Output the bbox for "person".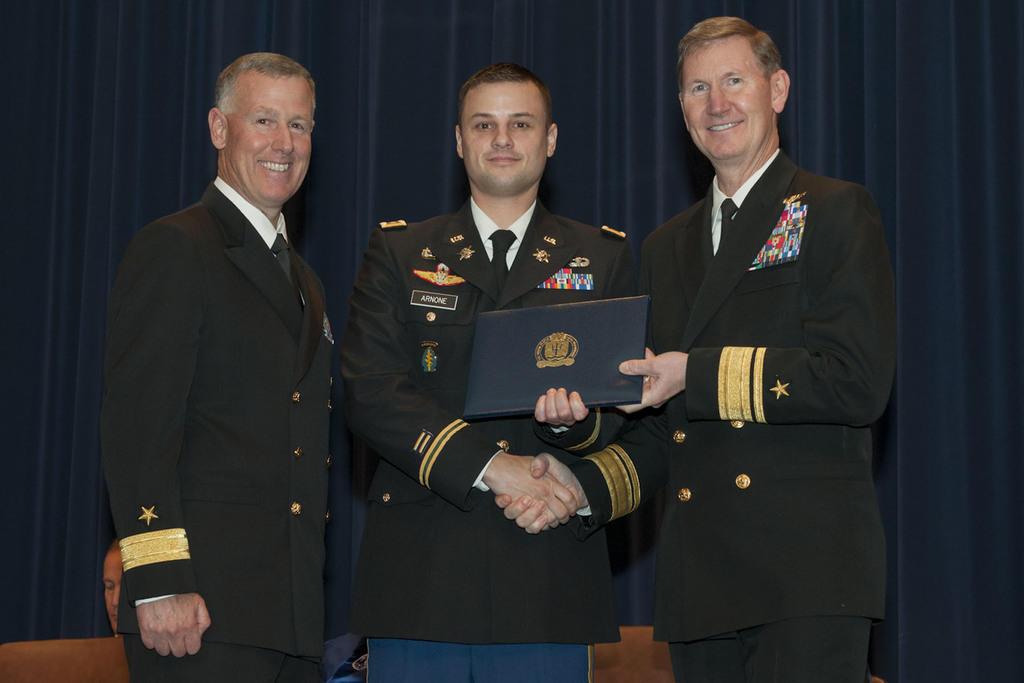
<region>115, 43, 356, 682</region>.
